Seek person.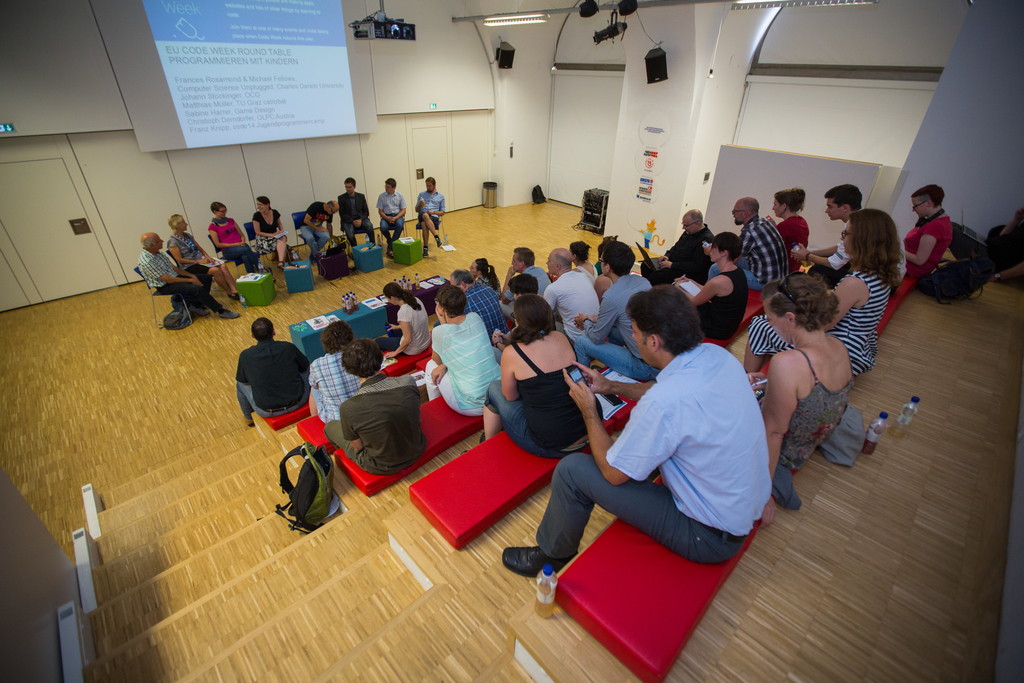
(305,314,366,450).
